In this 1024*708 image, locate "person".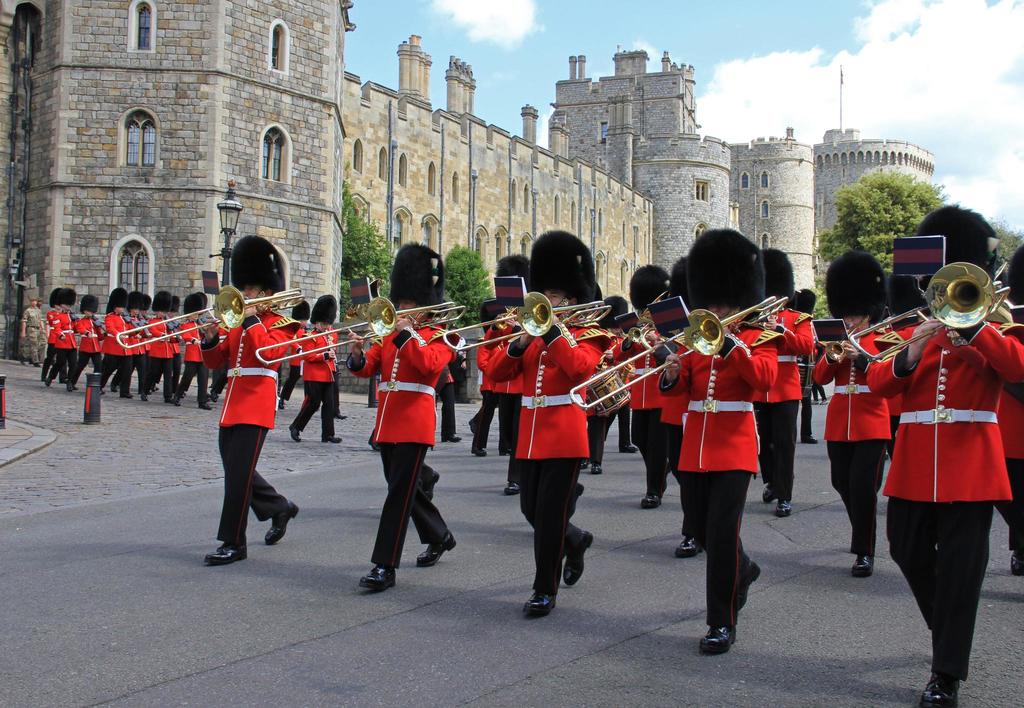
Bounding box: {"left": 13, "top": 291, "right": 46, "bottom": 373}.
